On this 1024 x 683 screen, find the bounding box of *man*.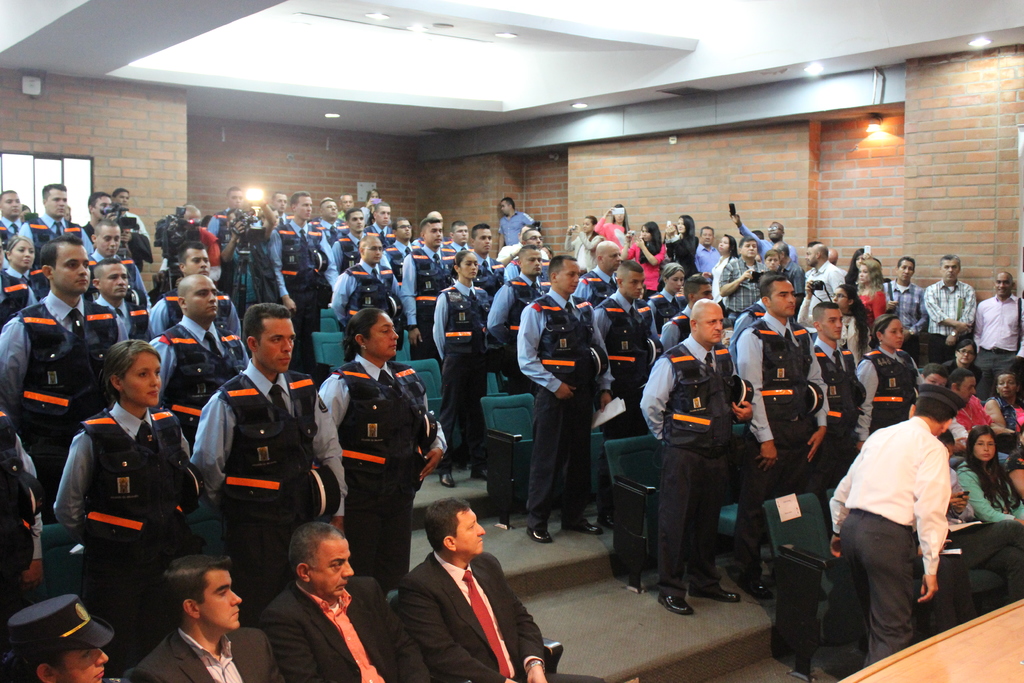
Bounding box: BBox(209, 185, 248, 236).
